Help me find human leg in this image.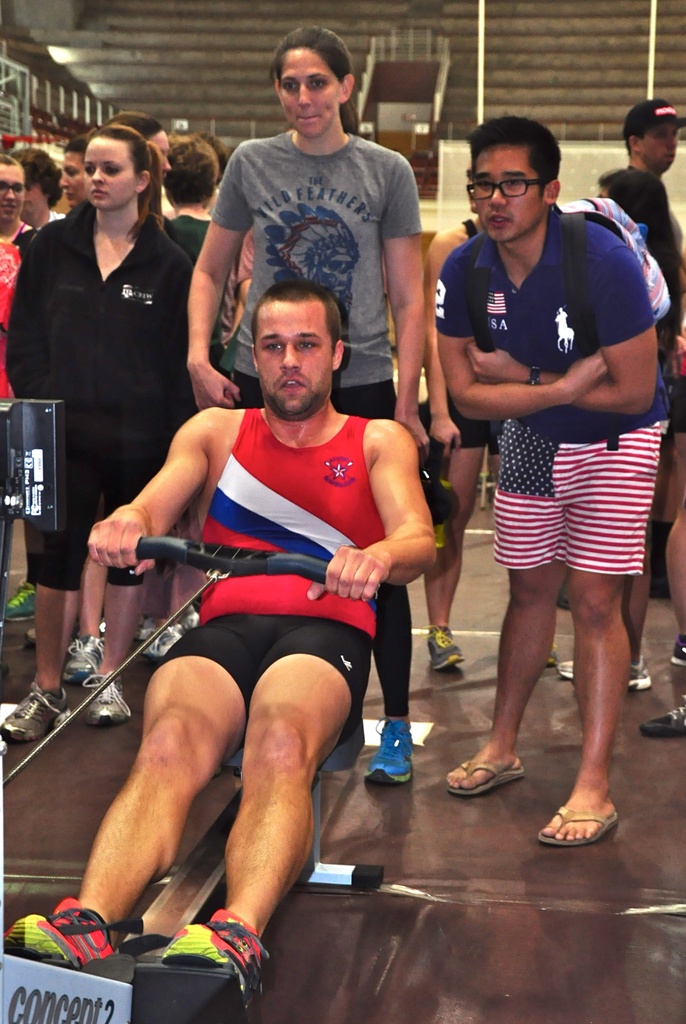
Found it: (438, 417, 566, 803).
